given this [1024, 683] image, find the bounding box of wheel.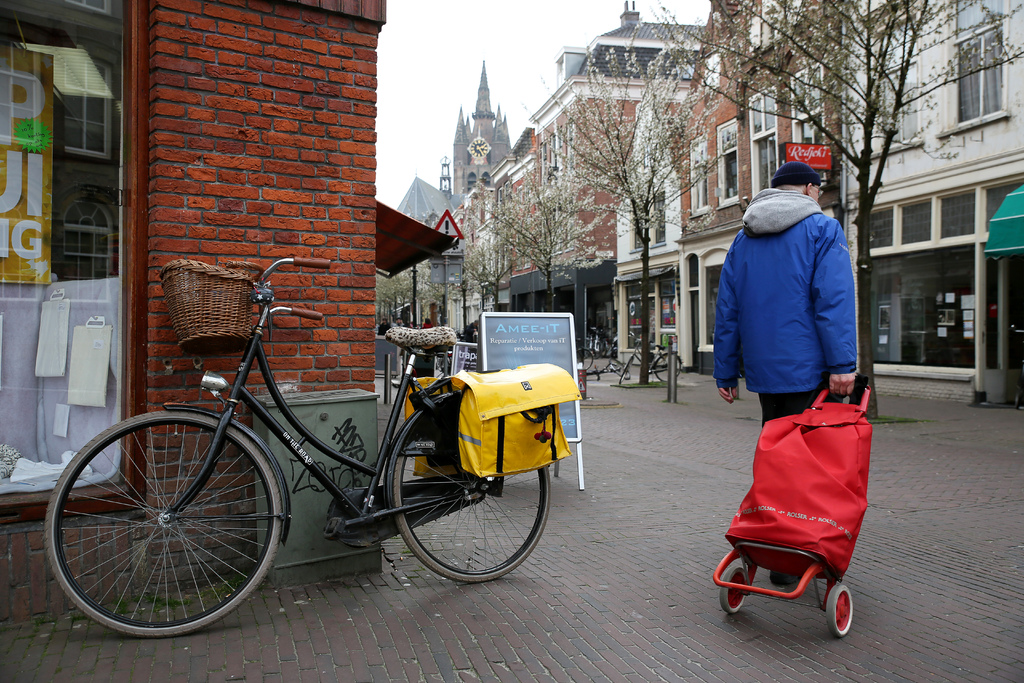
47:420:277:632.
